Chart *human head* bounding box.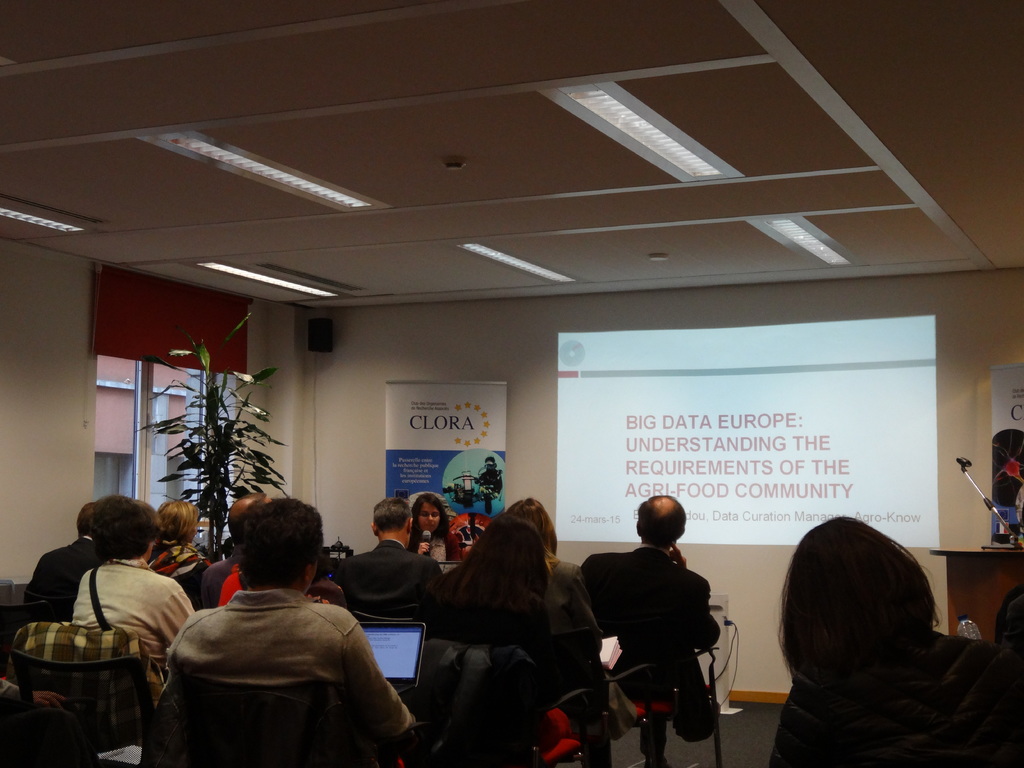
Charted: 225 492 269 545.
